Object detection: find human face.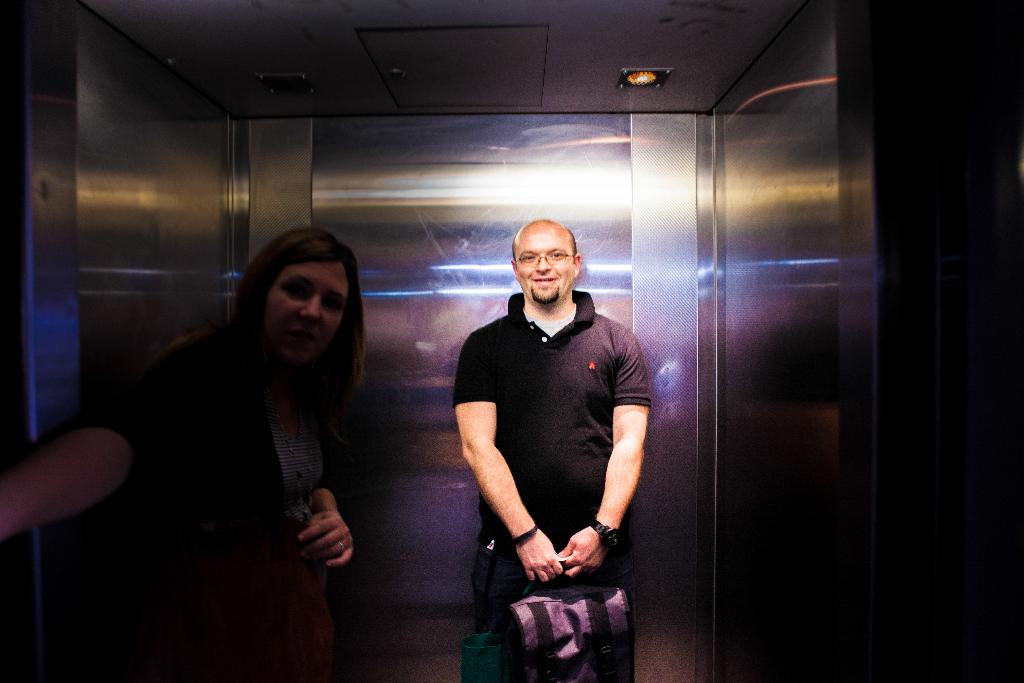
[x1=513, y1=230, x2=572, y2=300].
